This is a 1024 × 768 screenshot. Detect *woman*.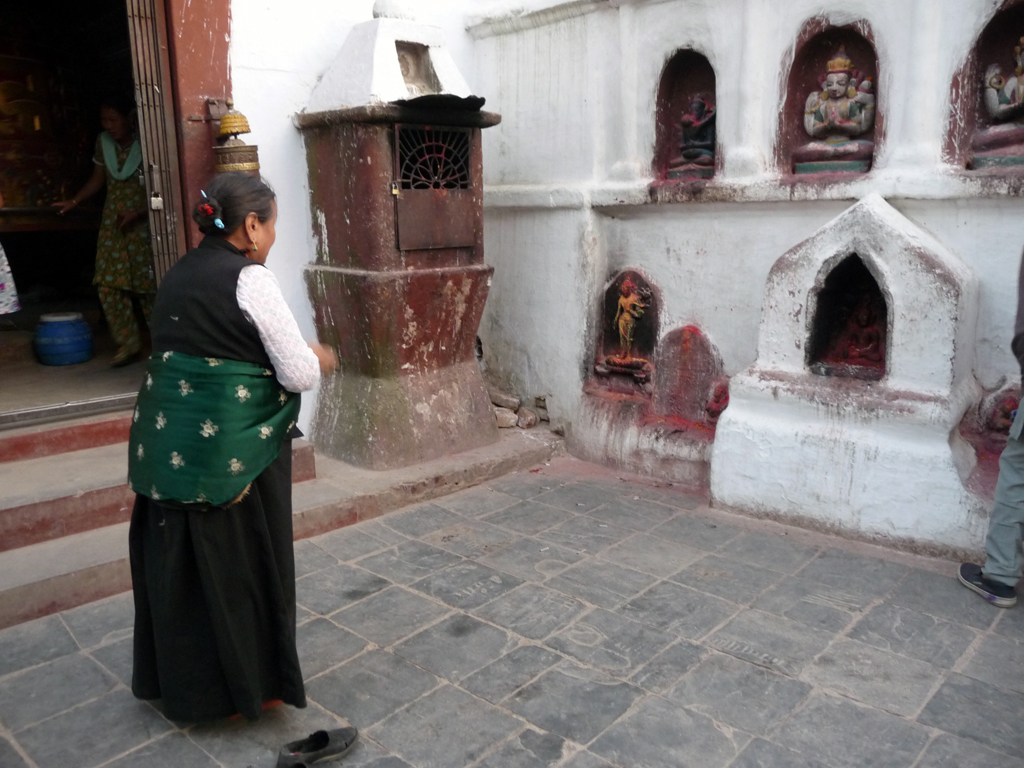
Rect(50, 98, 155, 366).
